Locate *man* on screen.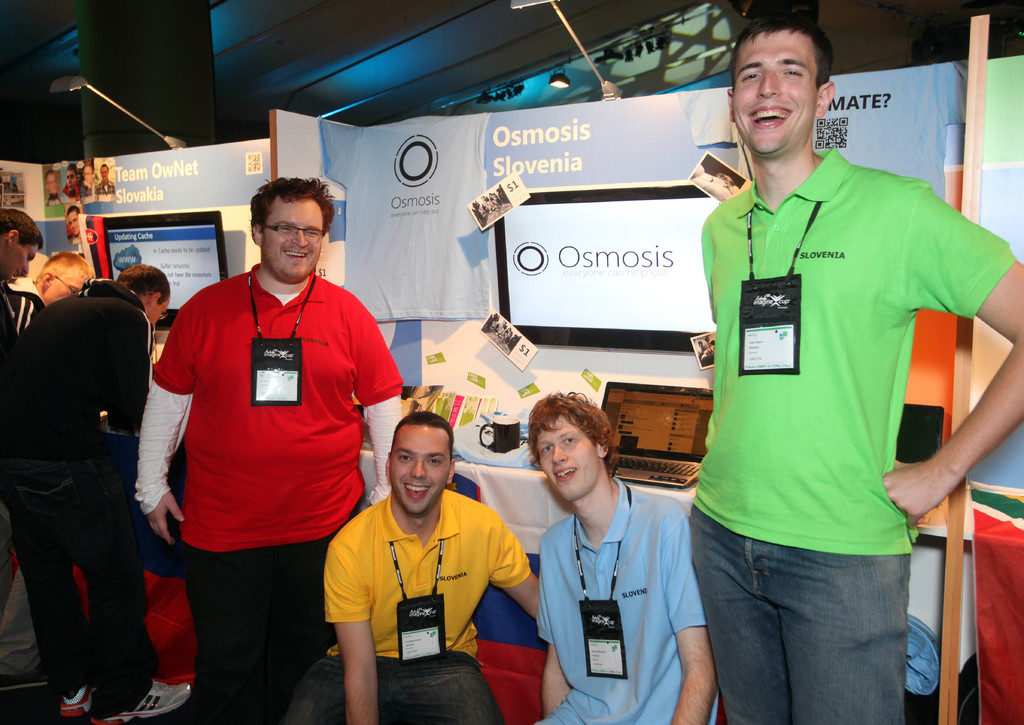
On screen at box(524, 390, 721, 724).
